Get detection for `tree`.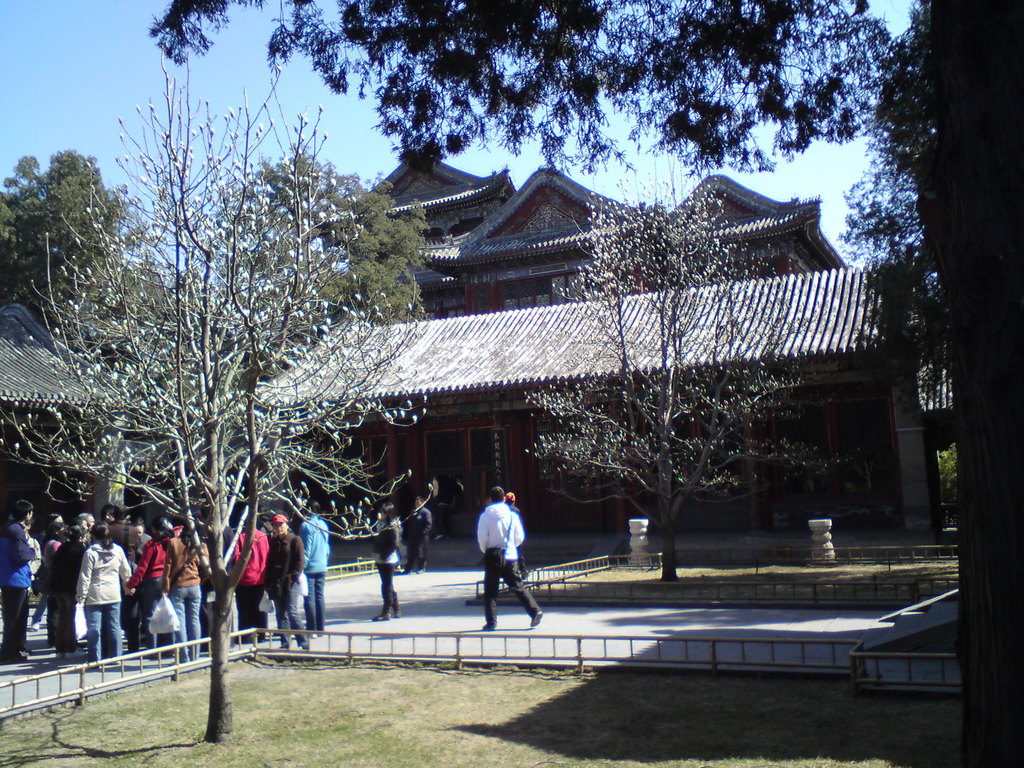
Detection: (x1=915, y1=0, x2=1023, y2=766).
